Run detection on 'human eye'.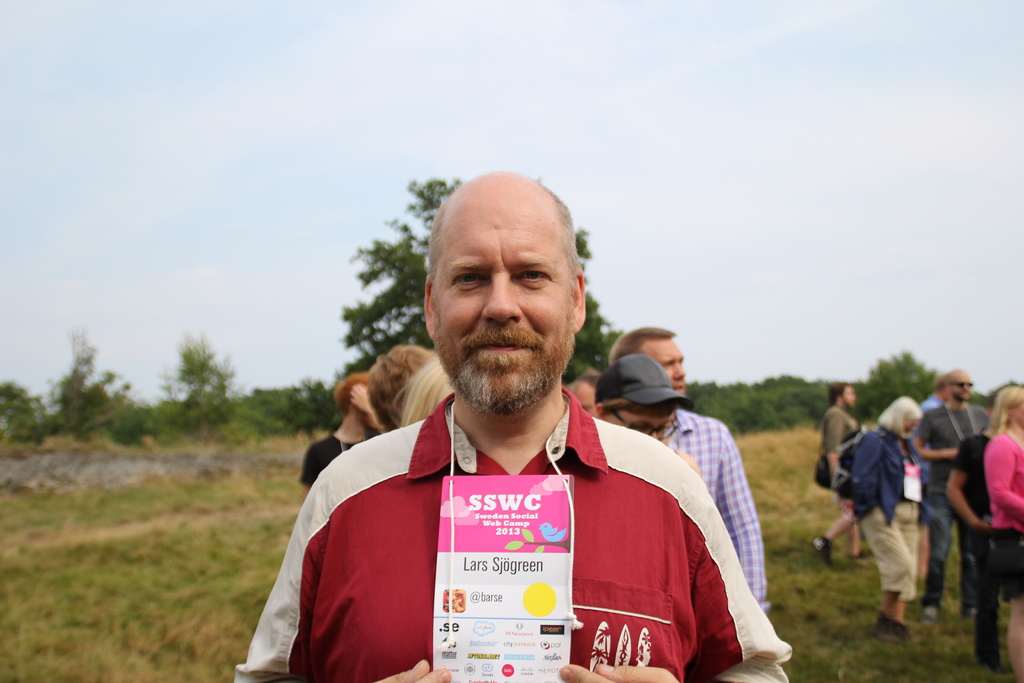
Result: (518, 270, 547, 284).
